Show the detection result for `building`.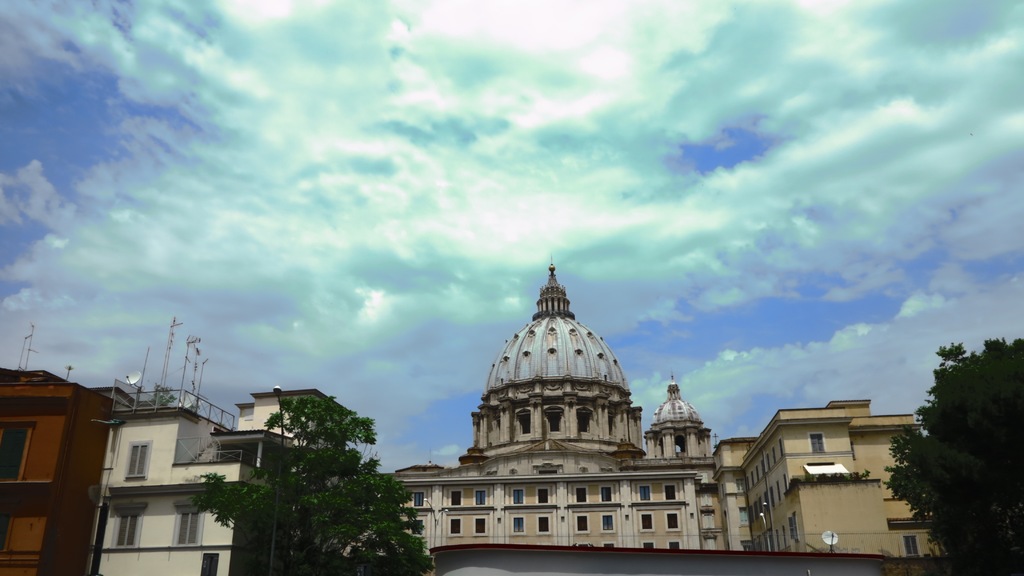
x1=740 y1=396 x2=945 y2=556.
